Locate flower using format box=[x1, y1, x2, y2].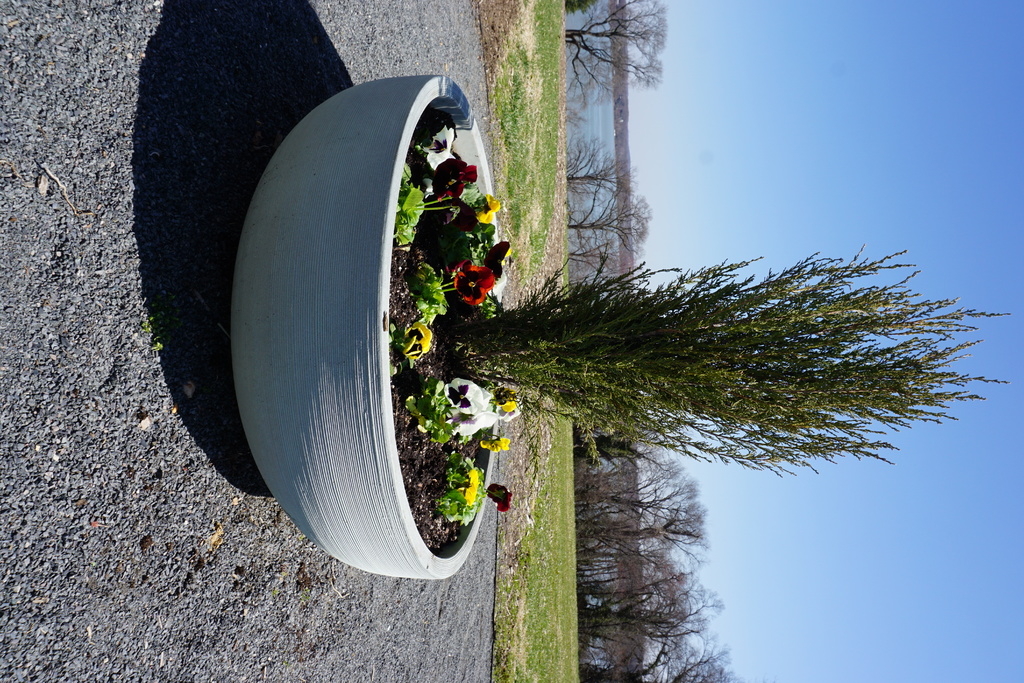
box=[479, 436, 510, 456].
